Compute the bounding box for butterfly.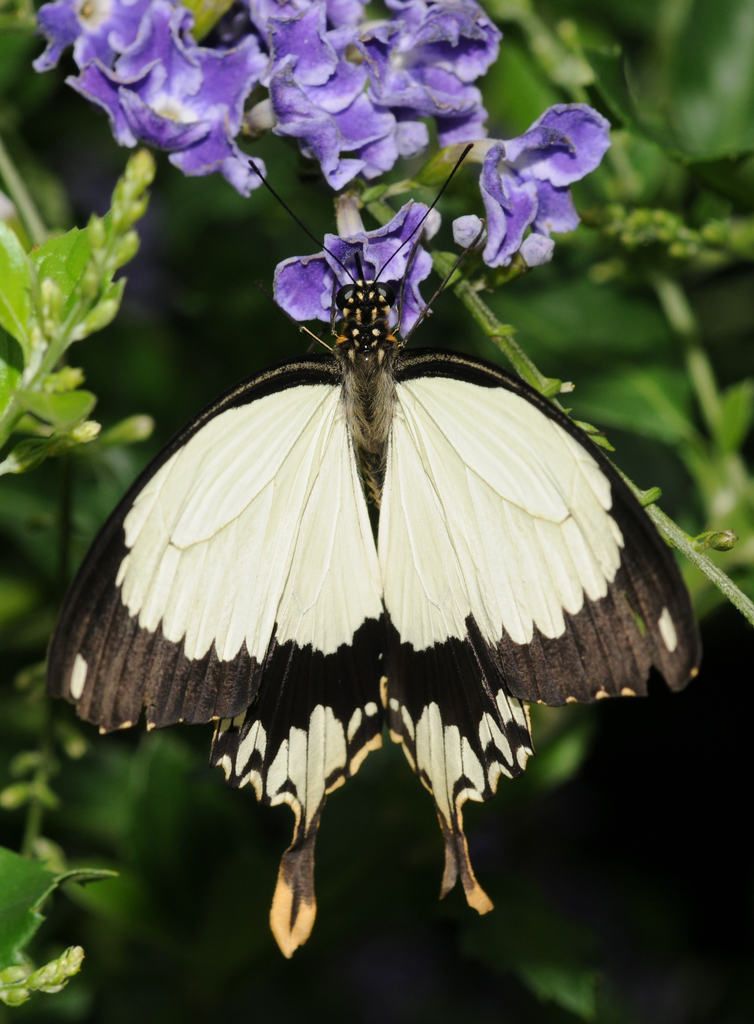
(x1=29, y1=143, x2=721, y2=887).
